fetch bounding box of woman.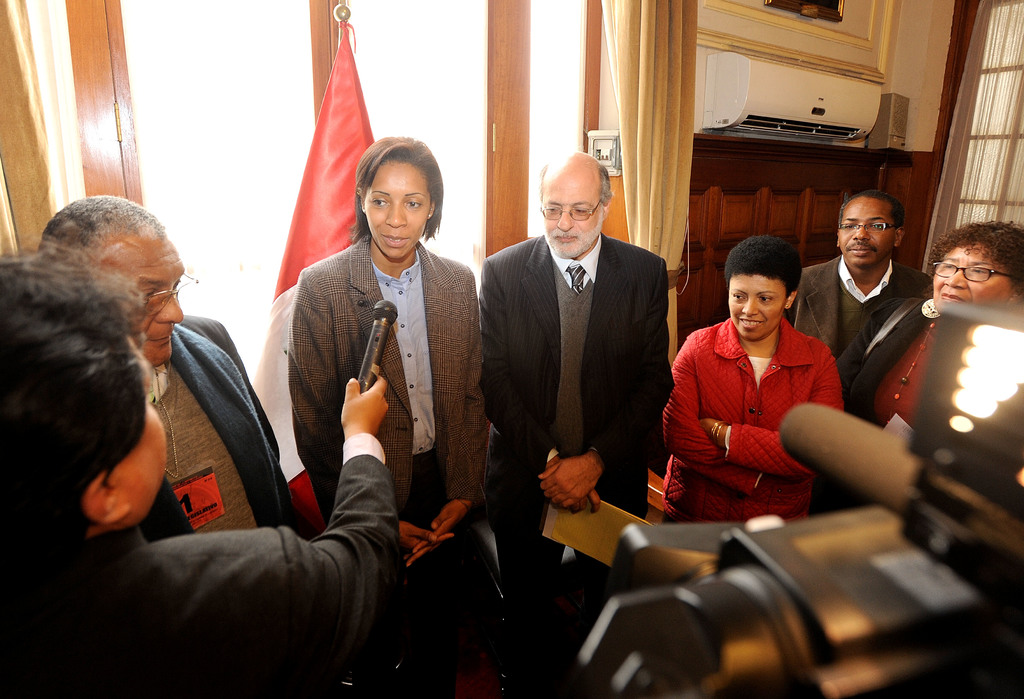
Bbox: (657, 233, 845, 529).
